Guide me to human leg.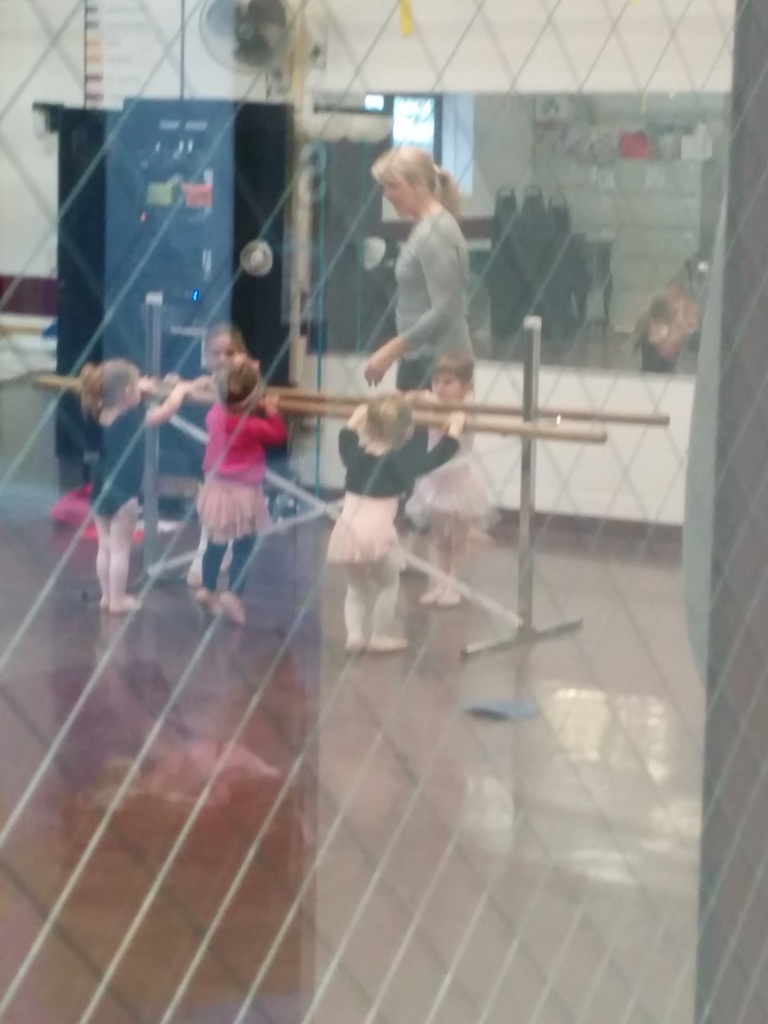
Guidance: (x1=108, y1=495, x2=139, y2=614).
